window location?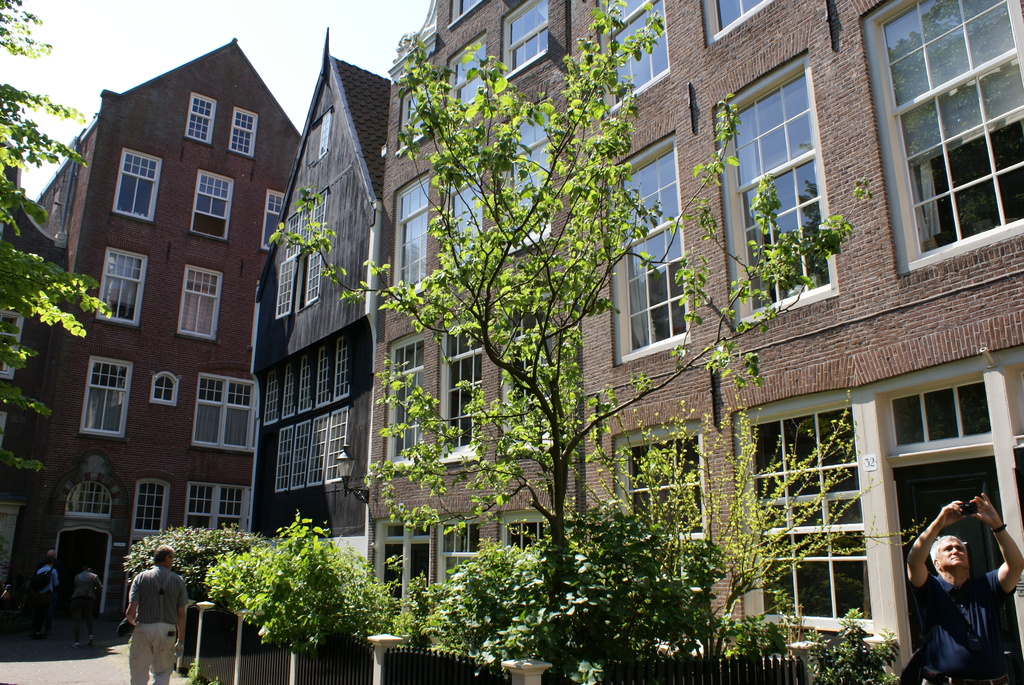
374 315 430 474
